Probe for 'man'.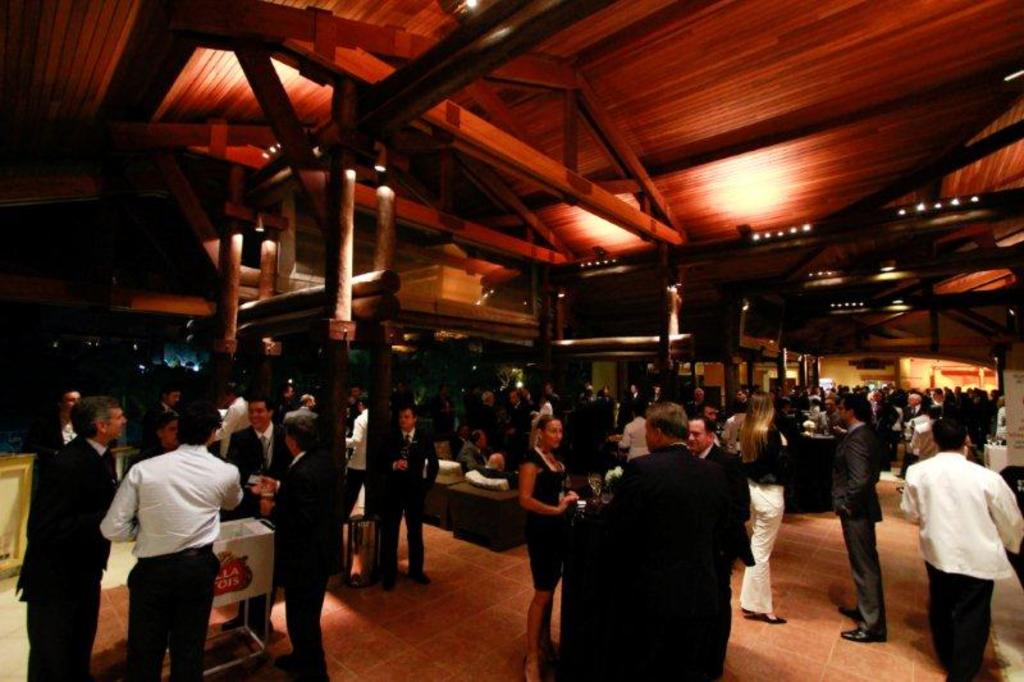
Probe result: 251, 412, 343, 681.
